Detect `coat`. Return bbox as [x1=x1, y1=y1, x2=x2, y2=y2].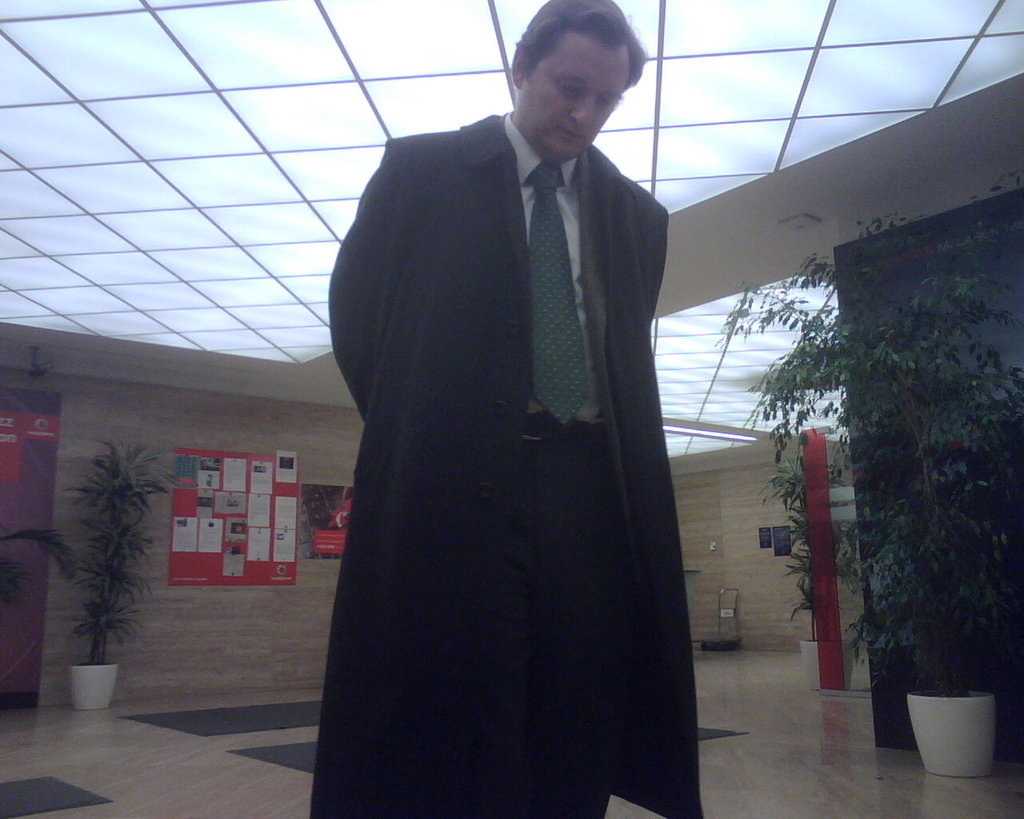
[x1=306, y1=61, x2=698, y2=793].
